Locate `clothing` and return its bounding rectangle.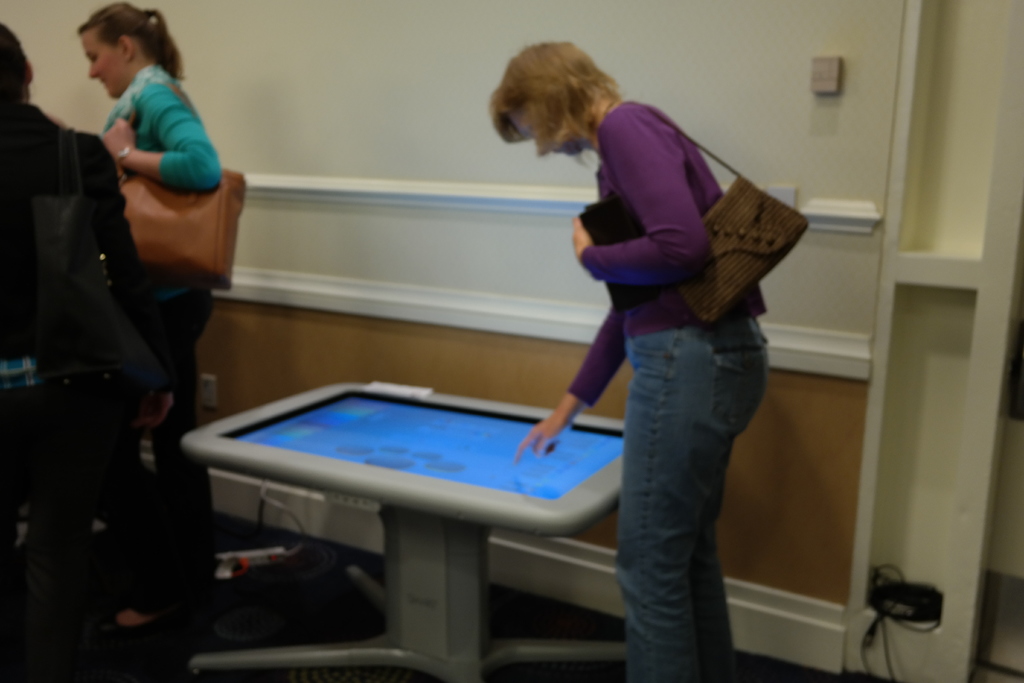
(616,320,774,682).
